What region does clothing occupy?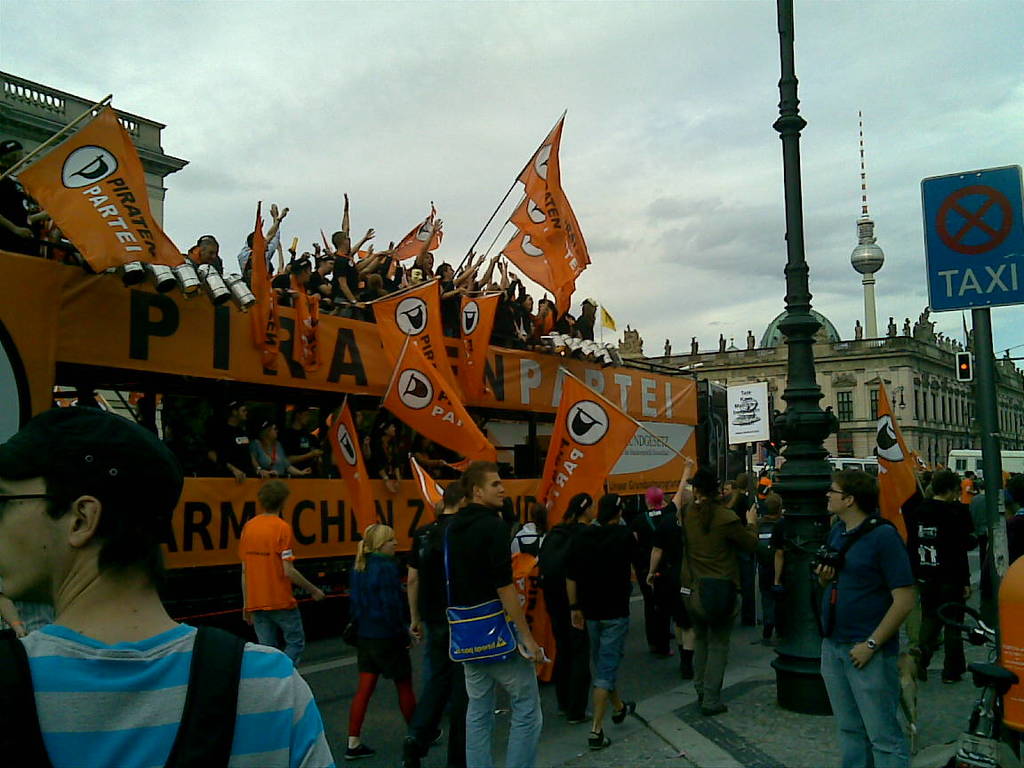
box(350, 558, 413, 664).
